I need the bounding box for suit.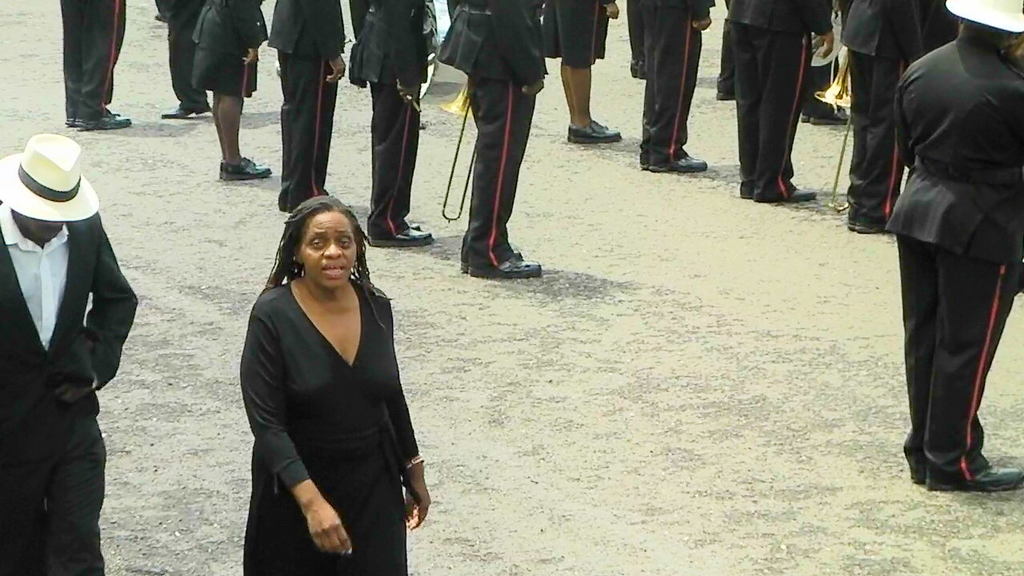
Here it is: Rect(830, 0, 925, 57).
